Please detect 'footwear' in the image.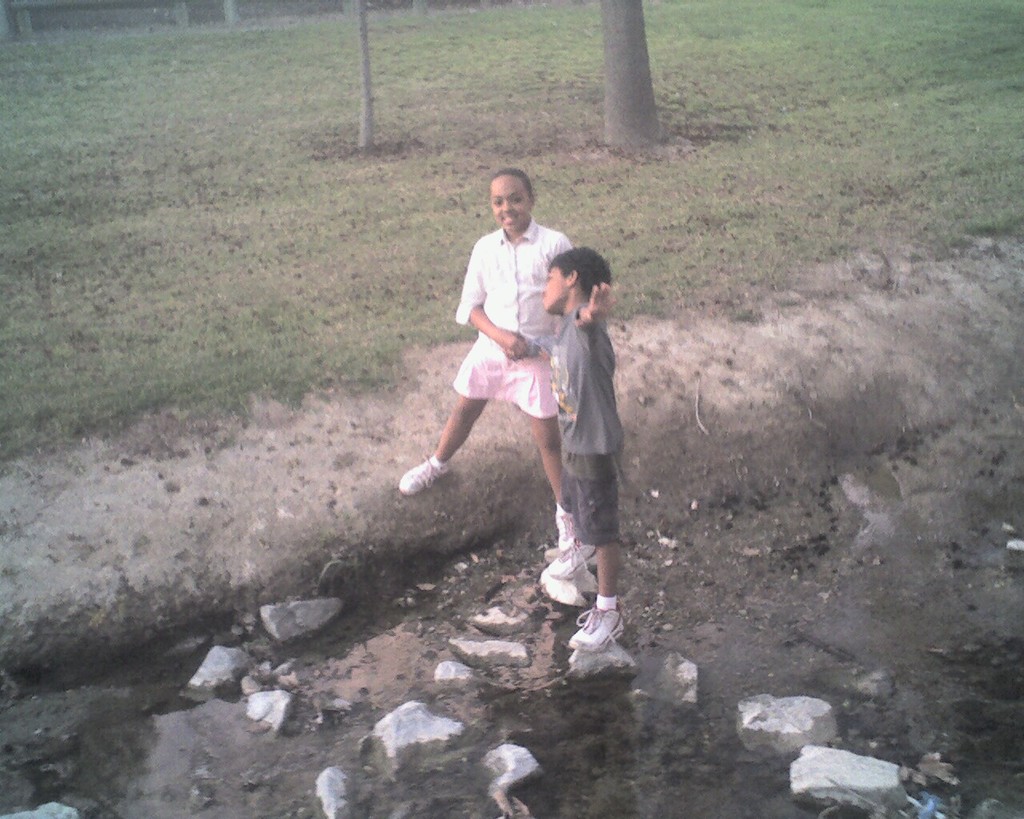
bbox=[398, 453, 450, 497].
